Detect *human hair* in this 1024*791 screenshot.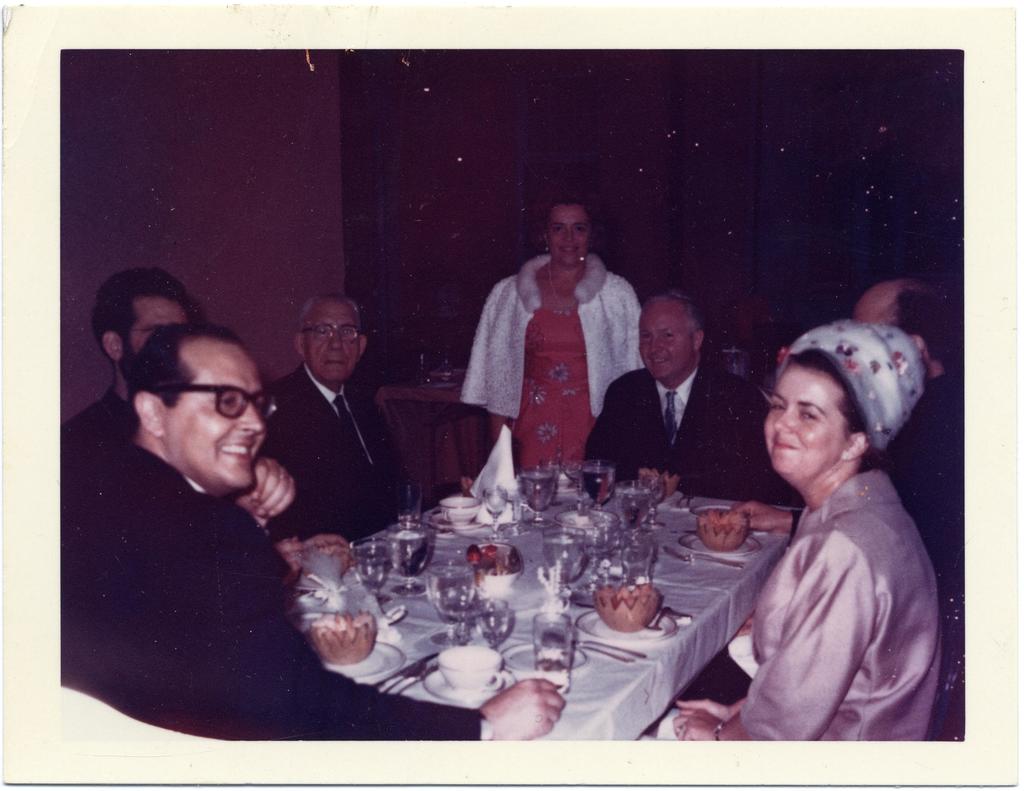
Detection: [84, 274, 186, 357].
